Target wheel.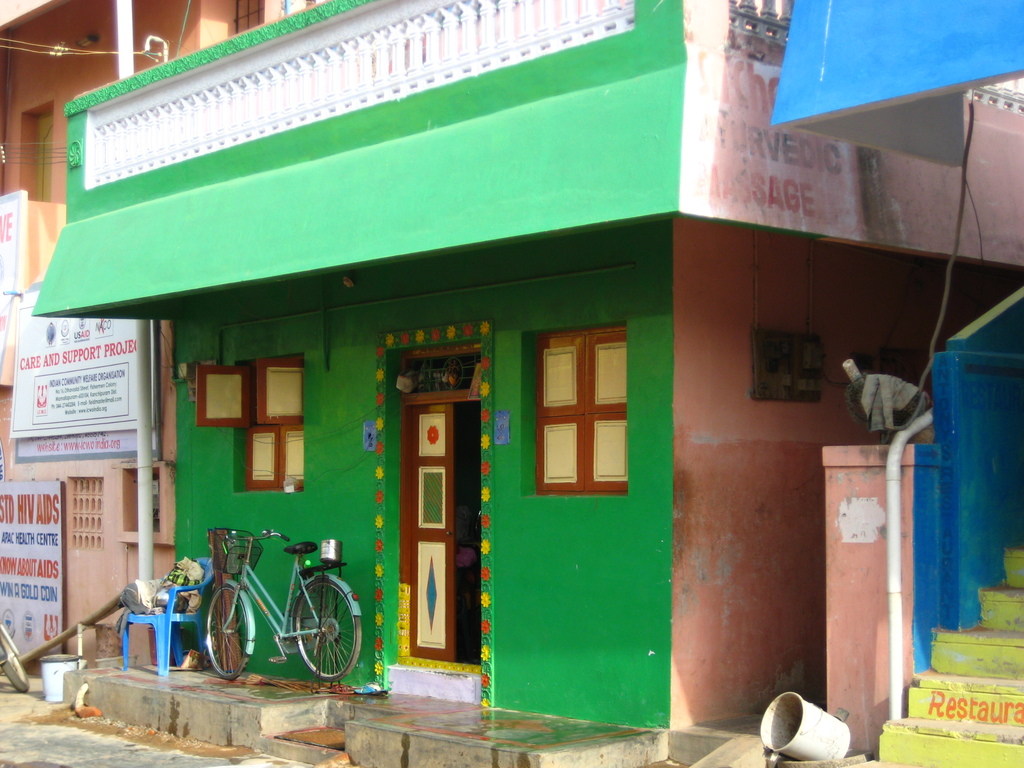
Target region: <region>296, 579, 361, 681</region>.
